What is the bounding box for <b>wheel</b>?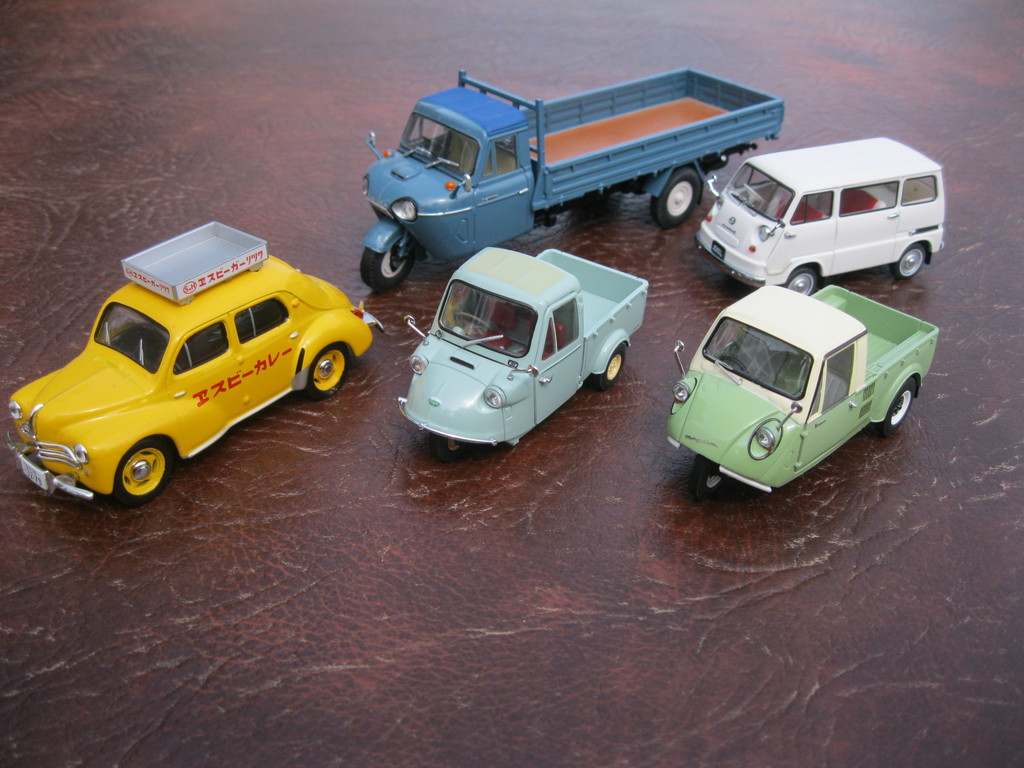
[358,237,422,294].
